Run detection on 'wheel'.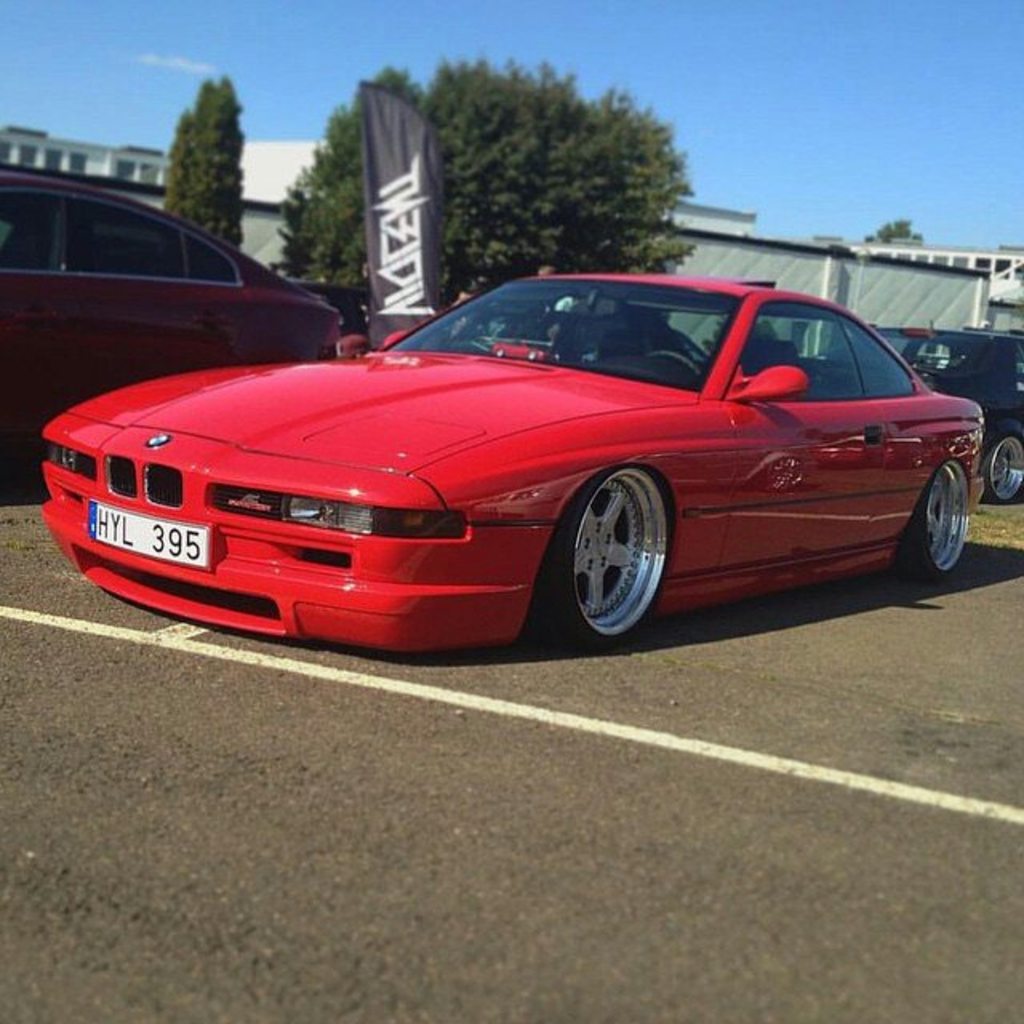
Result: bbox(642, 346, 704, 386).
